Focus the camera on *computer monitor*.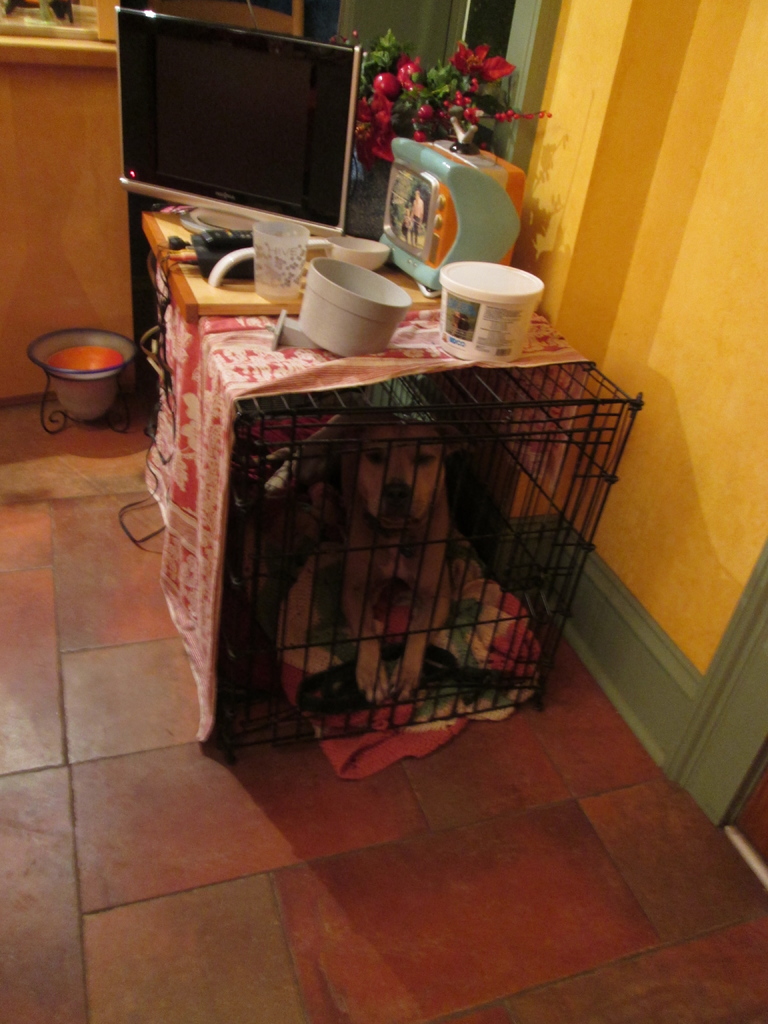
Focus region: BBox(112, 23, 423, 267).
